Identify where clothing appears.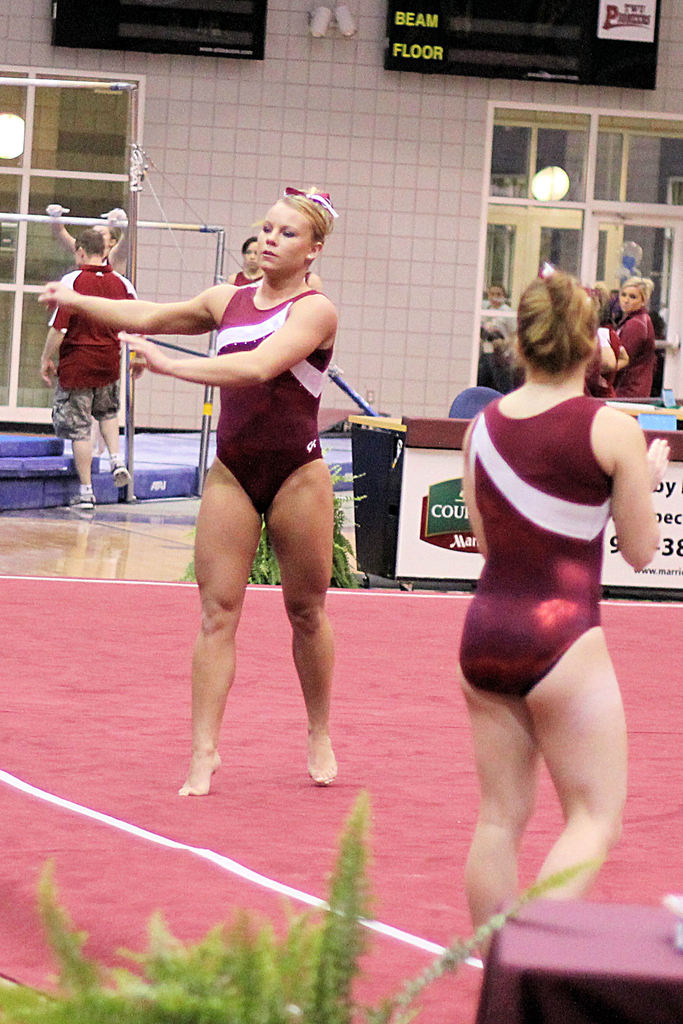
Appears at [x1=596, y1=324, x2=621, y2=357].
